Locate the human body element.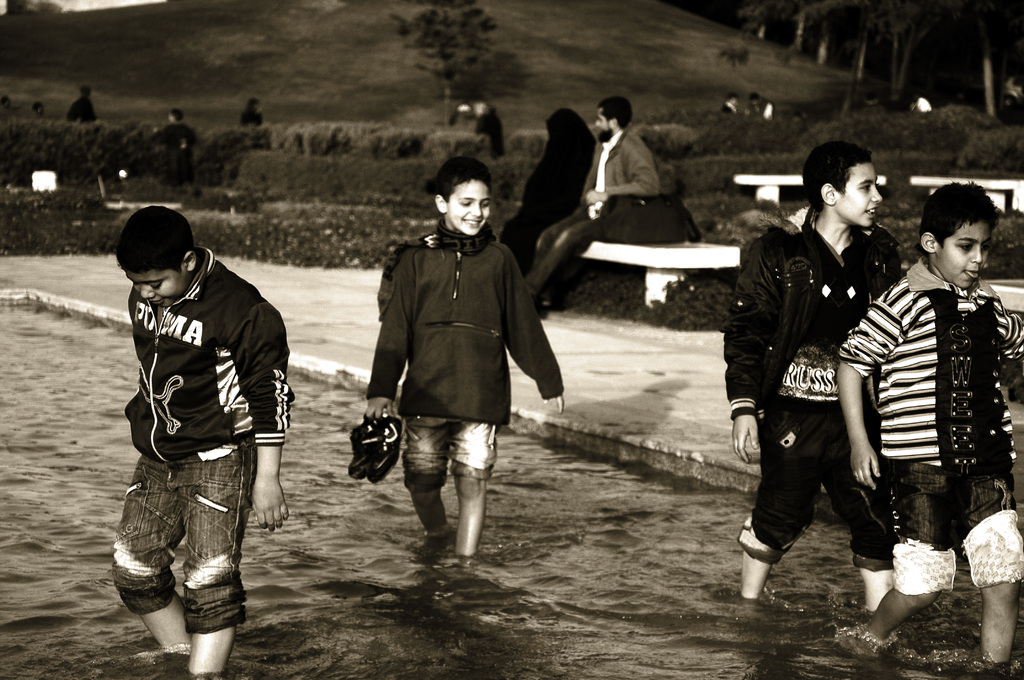
Element bbox: x1=523 y1=125 x2=662 y2=319.
